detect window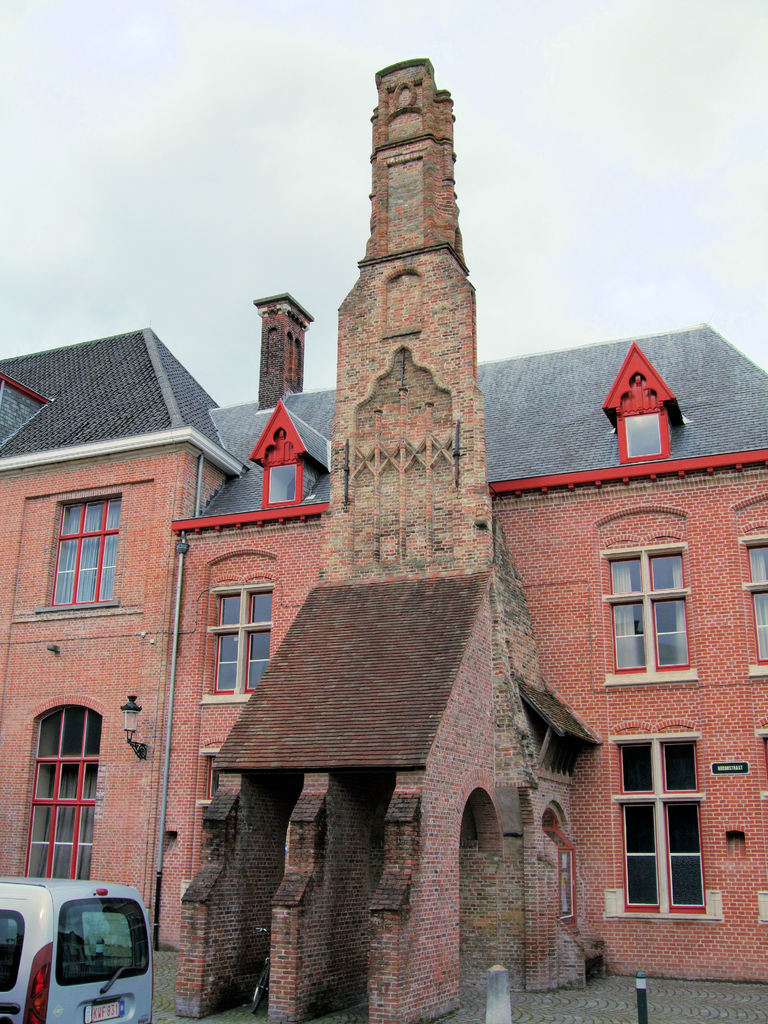
region(12, 690, 114, 879)
